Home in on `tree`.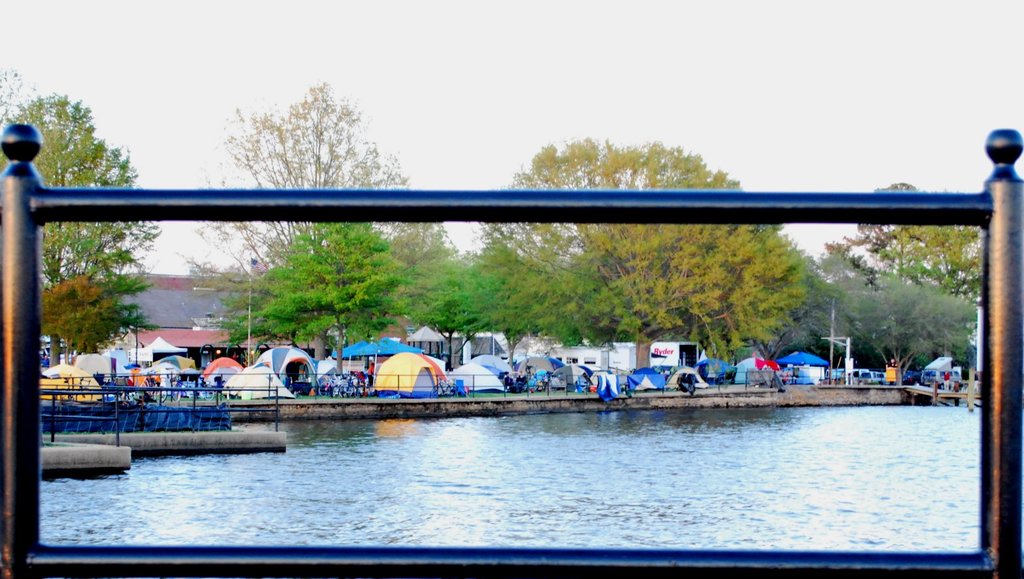
Homed in at 576/205/829/376.
